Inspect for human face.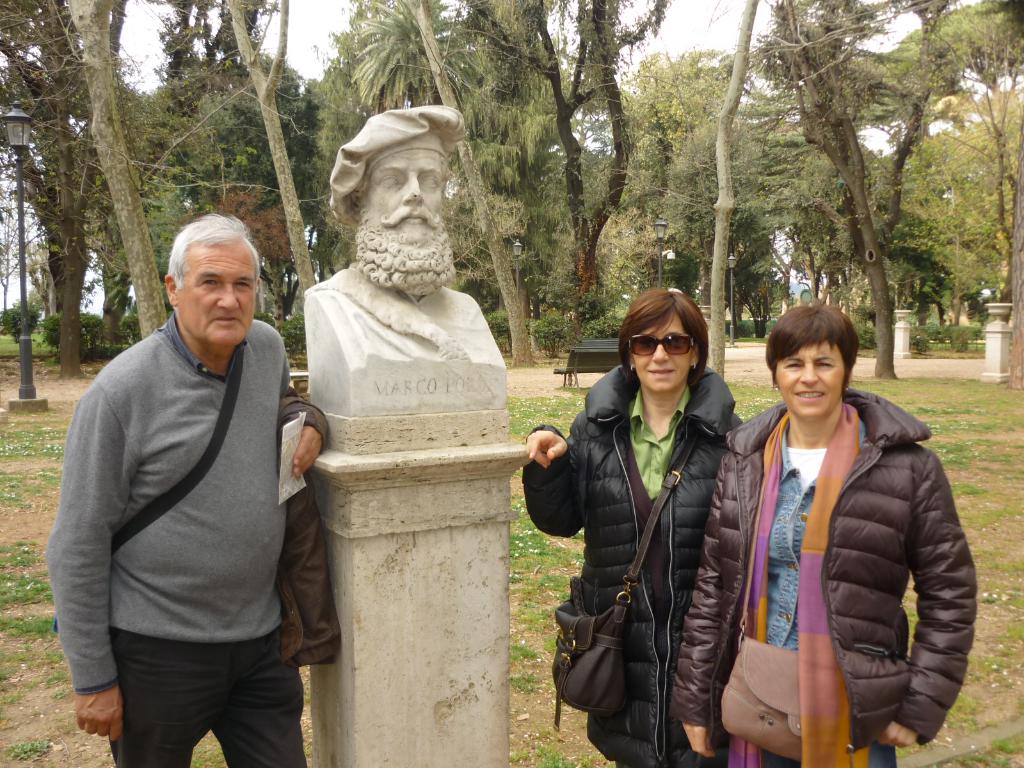
Inspection: 626/303/690/399.
